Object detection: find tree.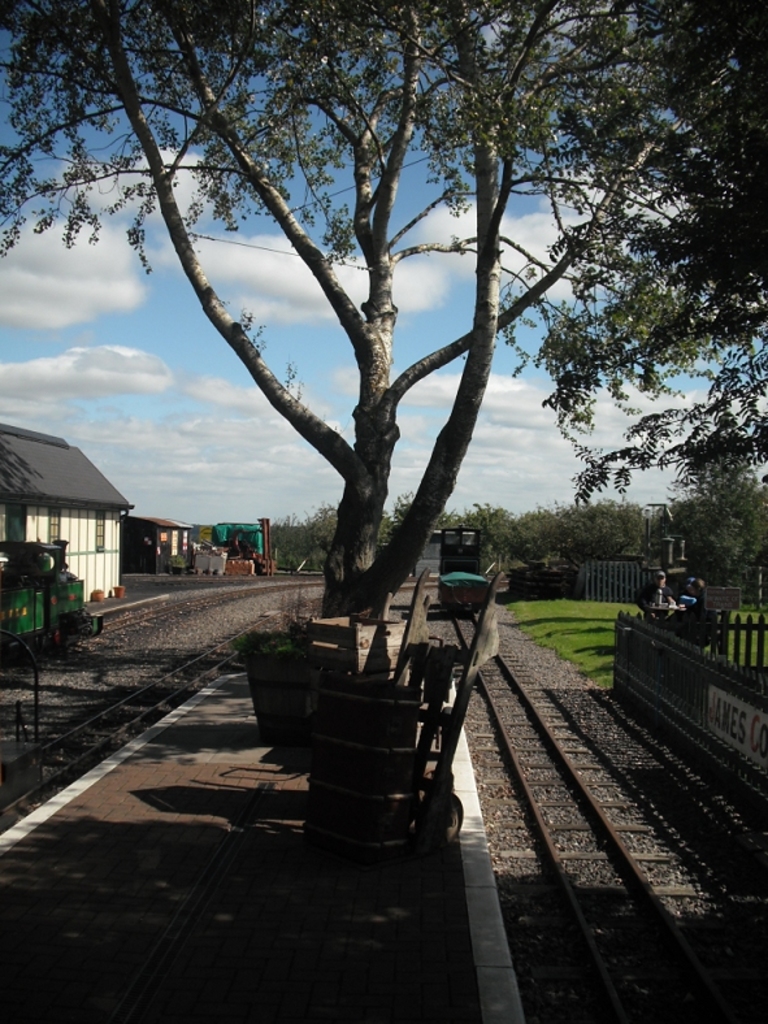
0, 0, 767, 625.
